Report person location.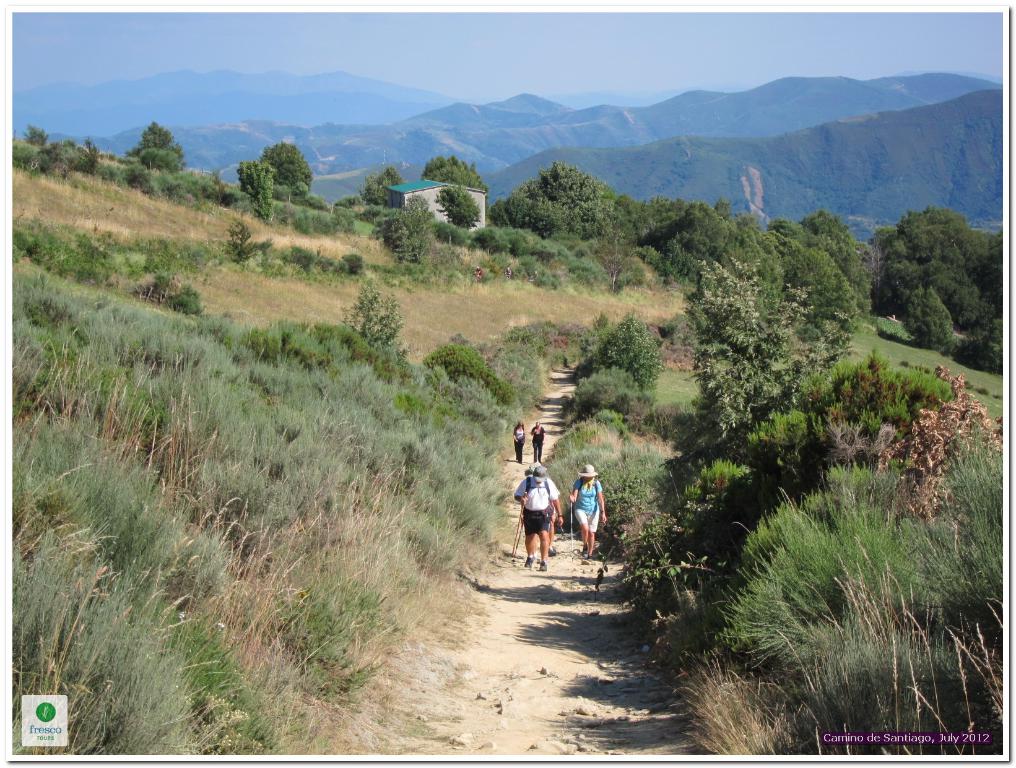
Report: detection(522, 457, 577, 575).
